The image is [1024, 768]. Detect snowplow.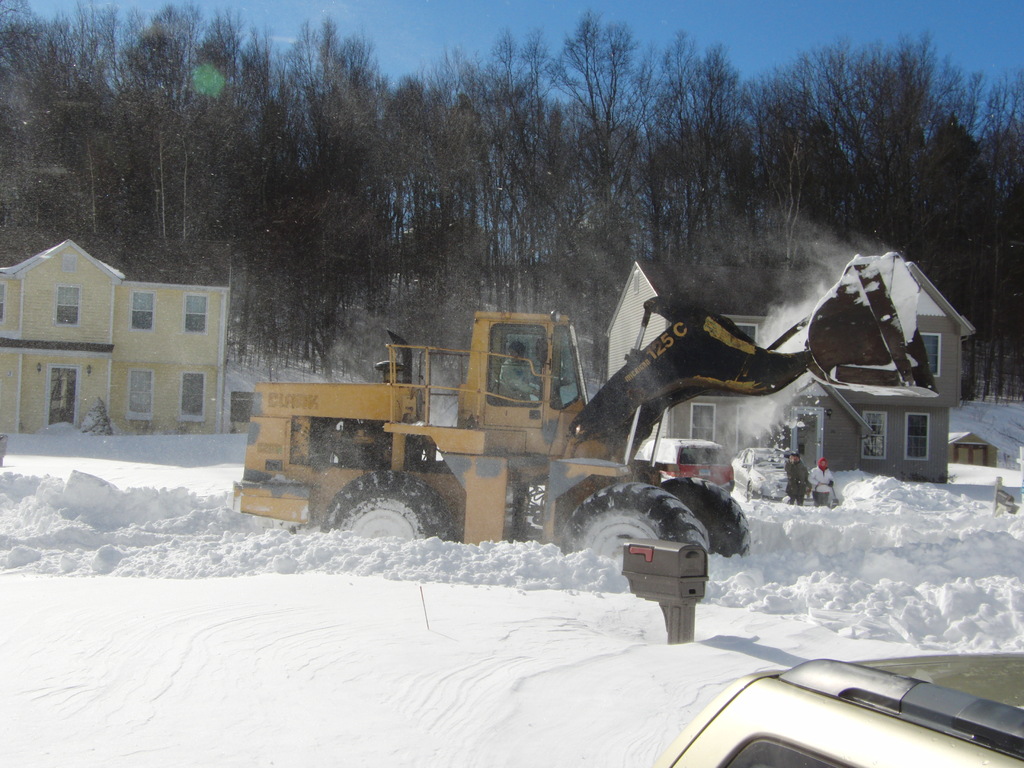
Detection: bbox(235, 253, 943, 560).
